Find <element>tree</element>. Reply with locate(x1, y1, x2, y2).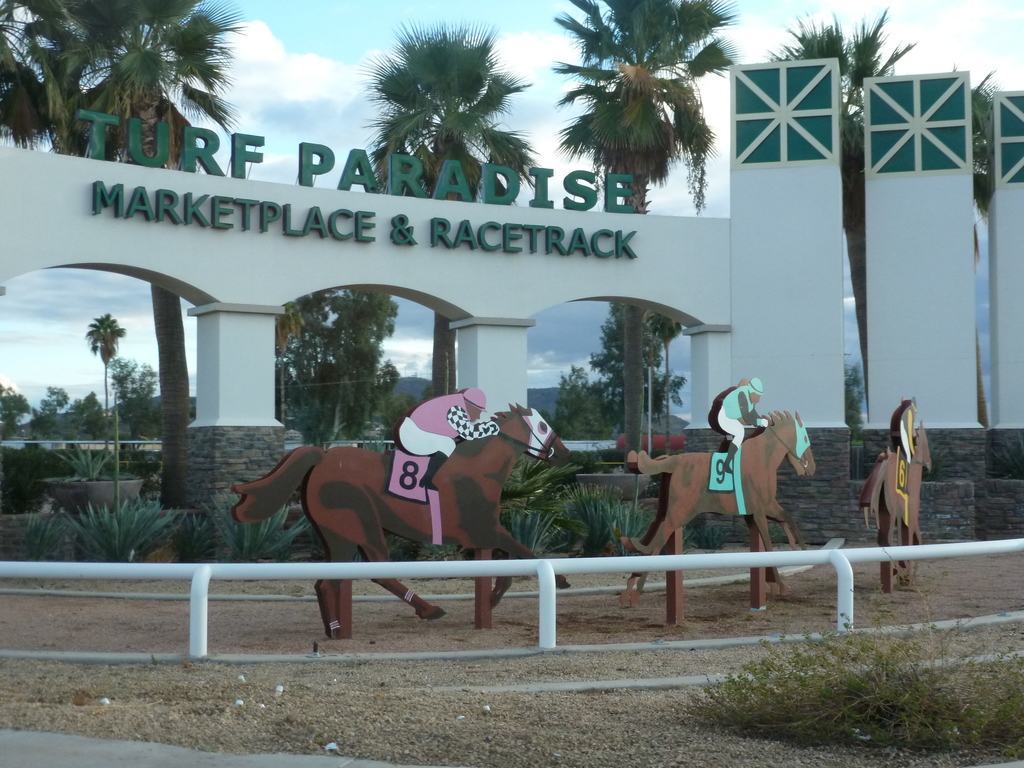
locate(546, 301, 686, 448).
